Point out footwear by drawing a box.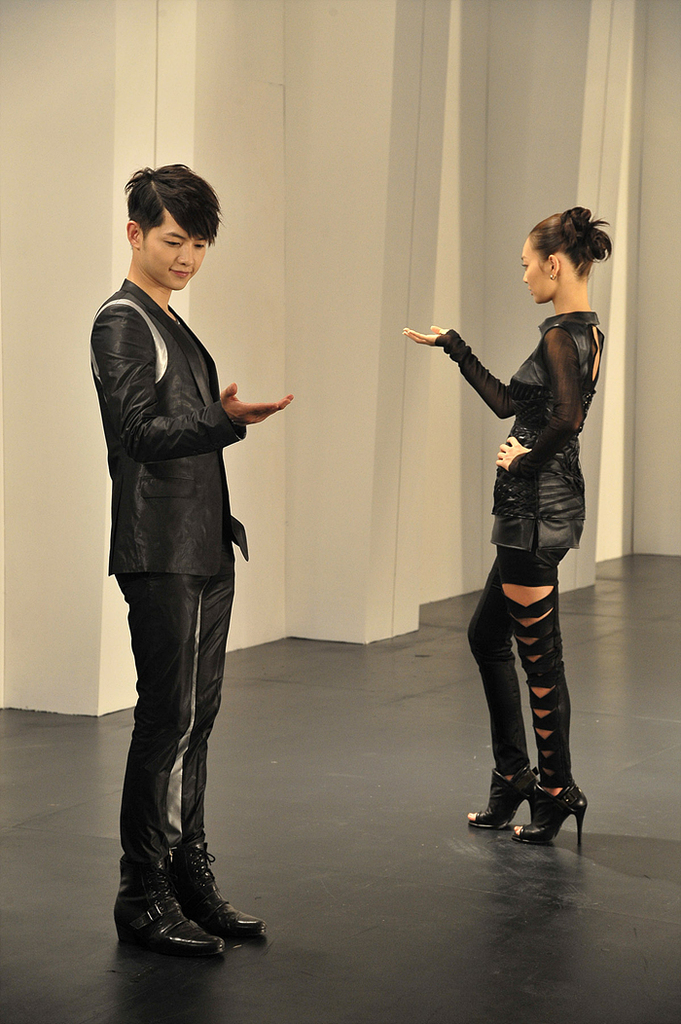
509/783/595/847.
